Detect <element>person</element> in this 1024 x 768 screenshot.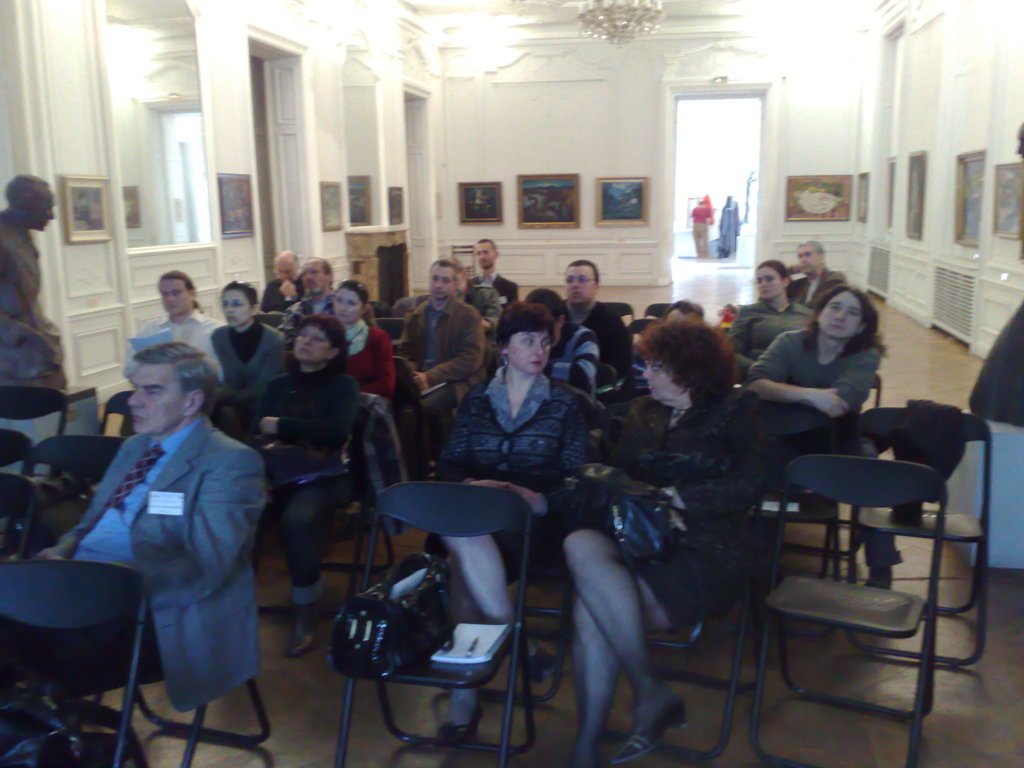
Detection: 719:192:739:254.
